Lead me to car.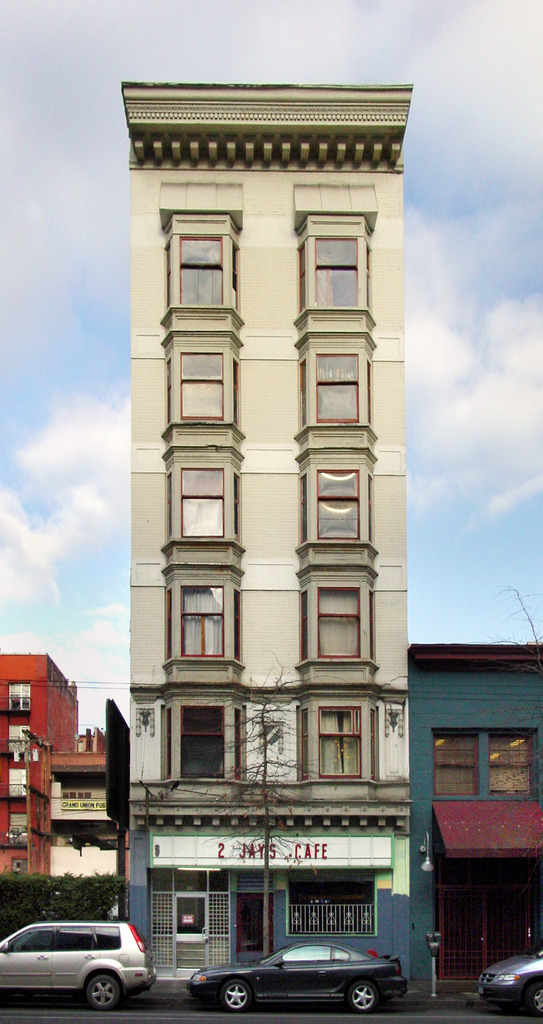
Lead to 172, 940, 397, 1013.
